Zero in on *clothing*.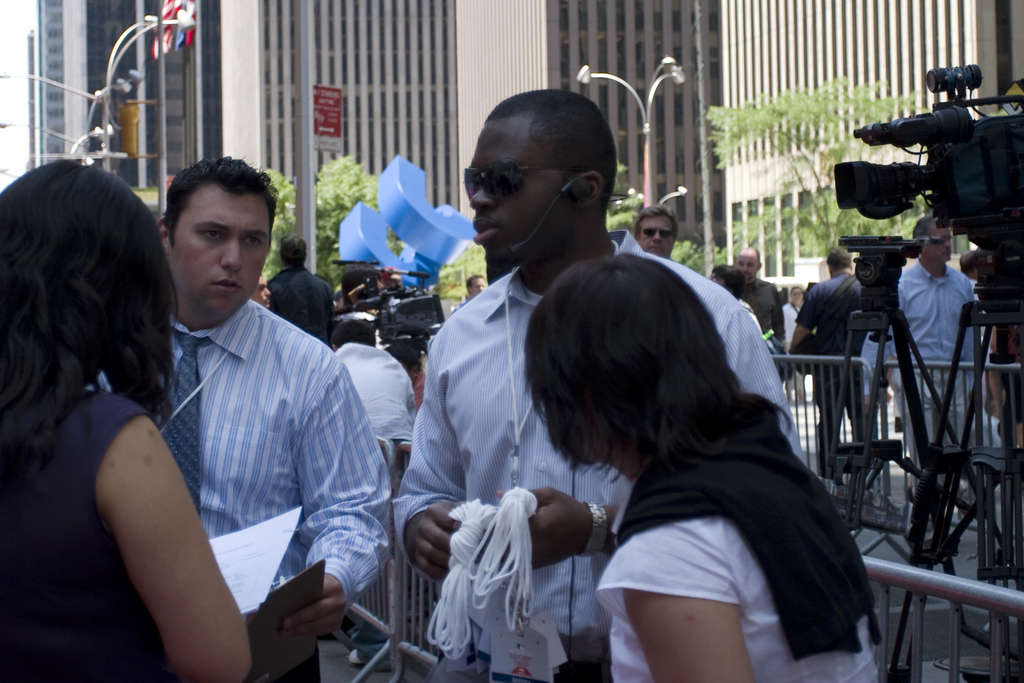
Zeroed in: locate(330, 340, 414, 454).
